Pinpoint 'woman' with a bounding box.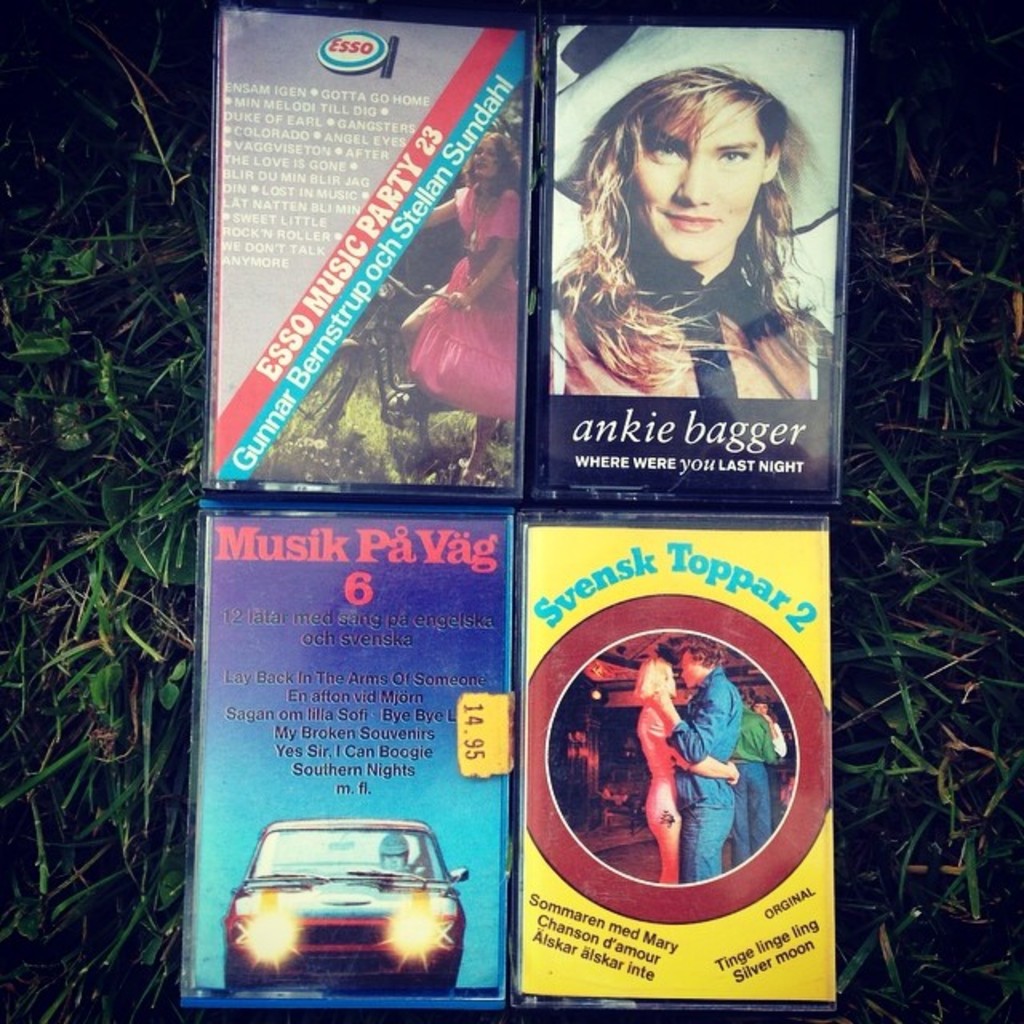
<bbox>749, 698, 786, 830</bbox>.
